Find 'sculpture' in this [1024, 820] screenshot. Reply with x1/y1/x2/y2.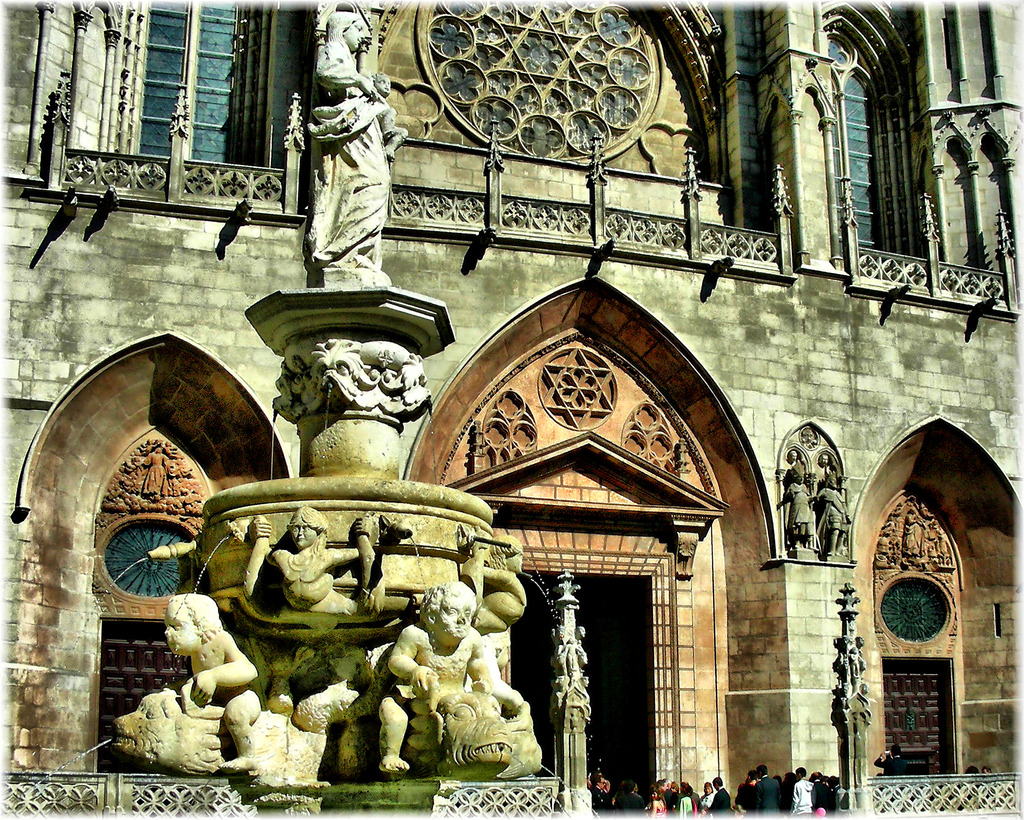
112/685/276/771.
